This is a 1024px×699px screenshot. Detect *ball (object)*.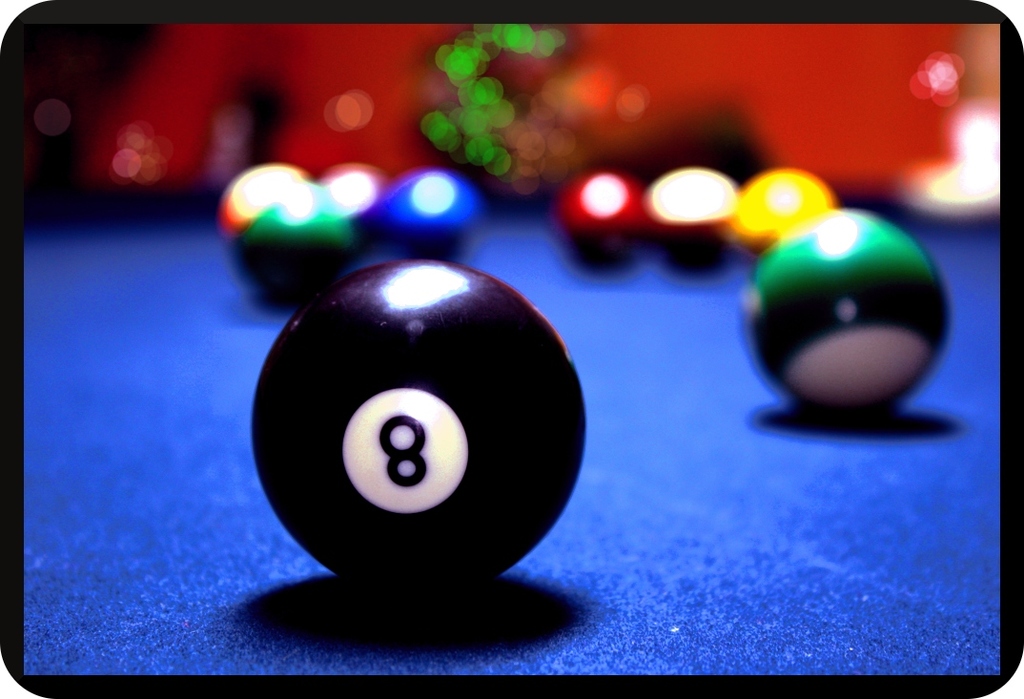
{"x1": 323, "y1": 169, "x2": 384, "y2": 216}.
